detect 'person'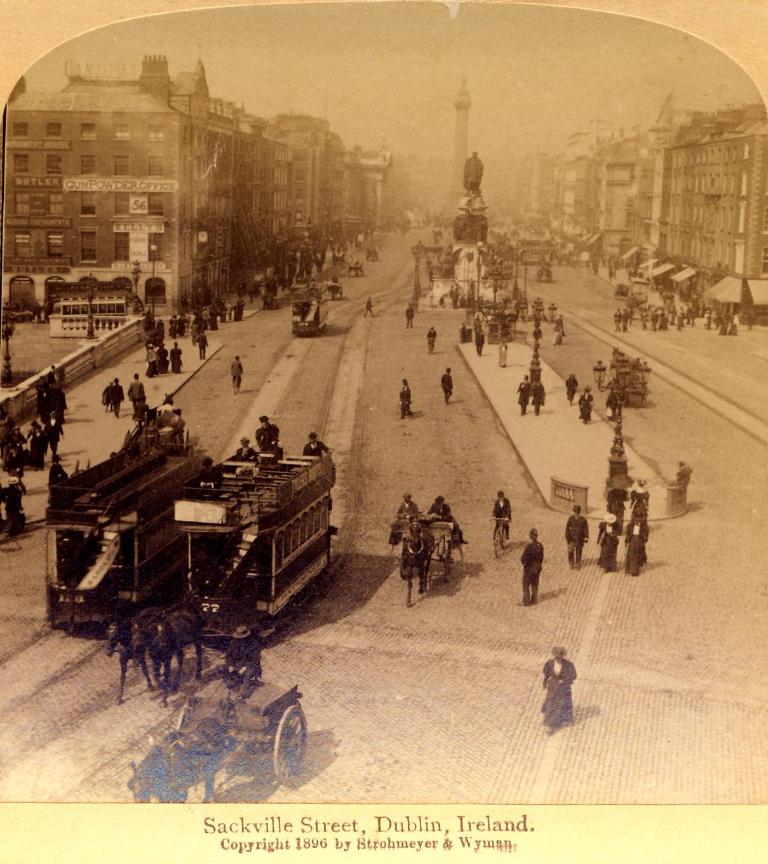
{"x1": 198, "y1": 453, "x2": 222, "y2": 489}
